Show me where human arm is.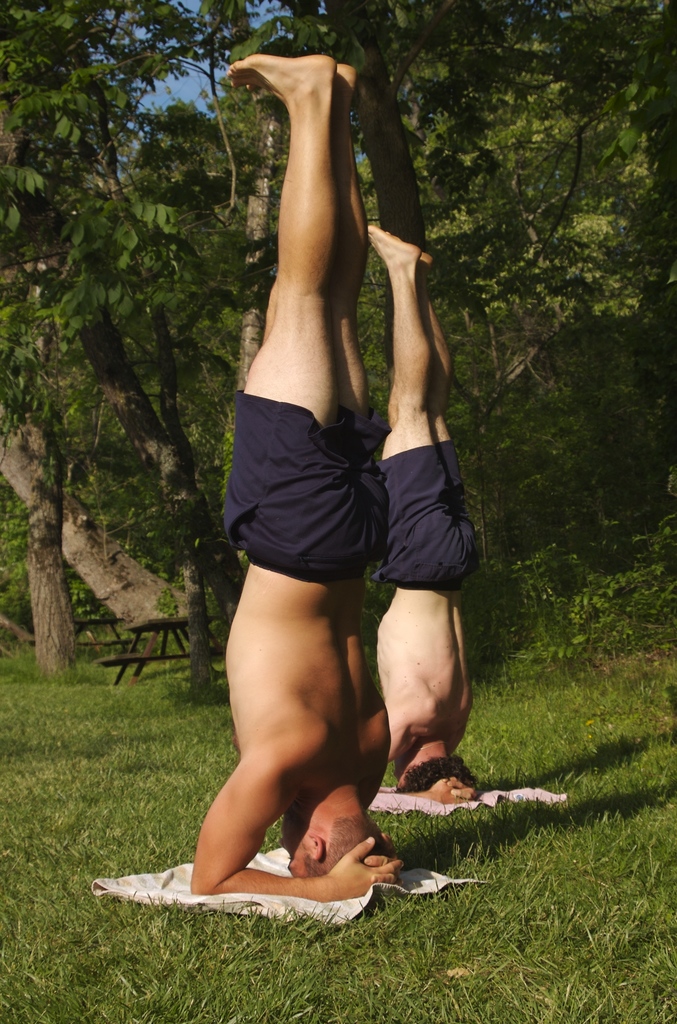
human arm is at [182,762,403,896].
